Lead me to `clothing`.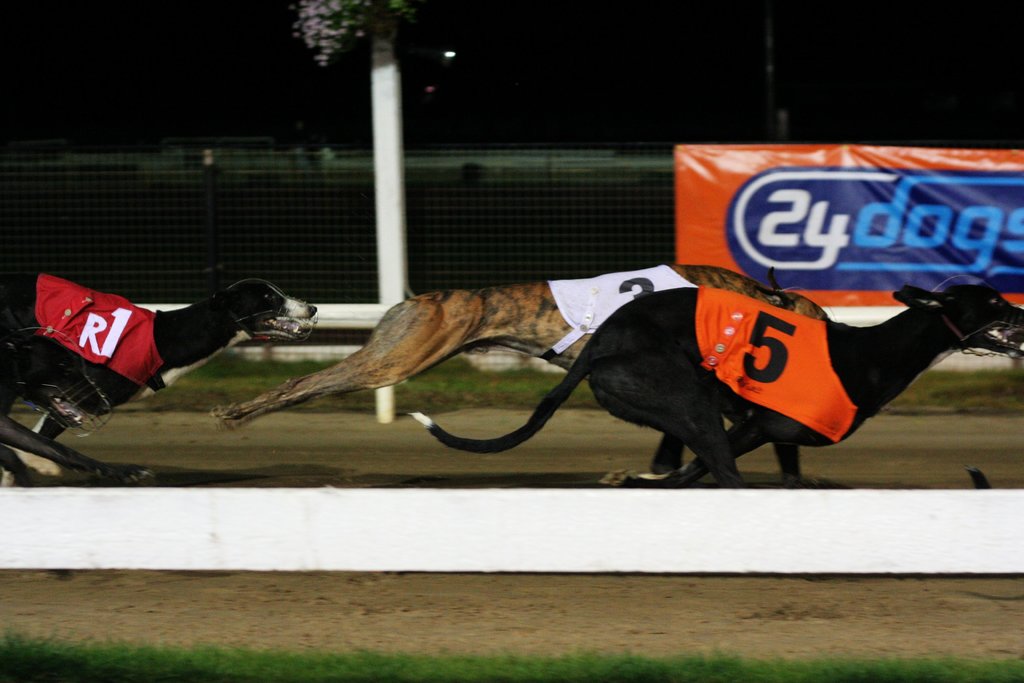
Lead to BBox(40, 268, 166, 393).
